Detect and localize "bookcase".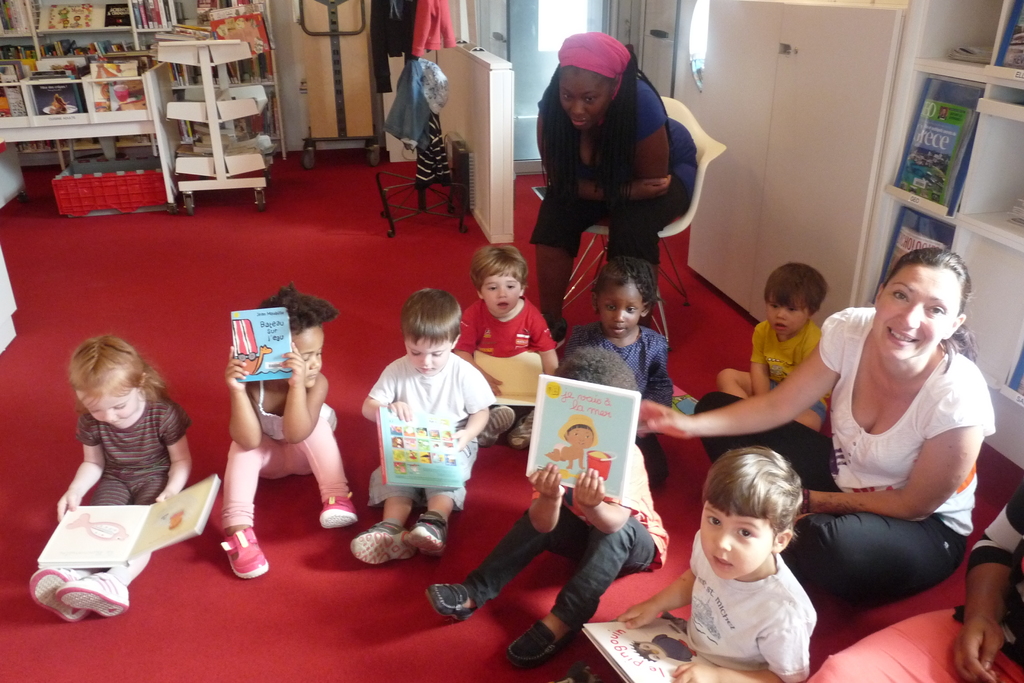
Localized at 0/0/291/167.
